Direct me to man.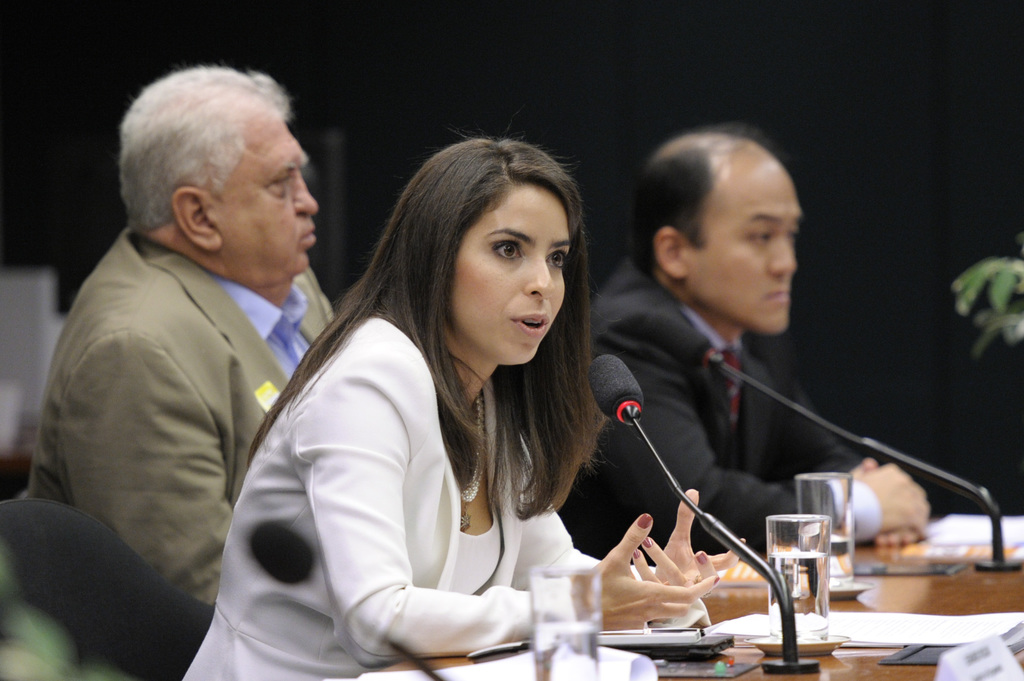
Direction: locate(33, 62, 355, 637).
